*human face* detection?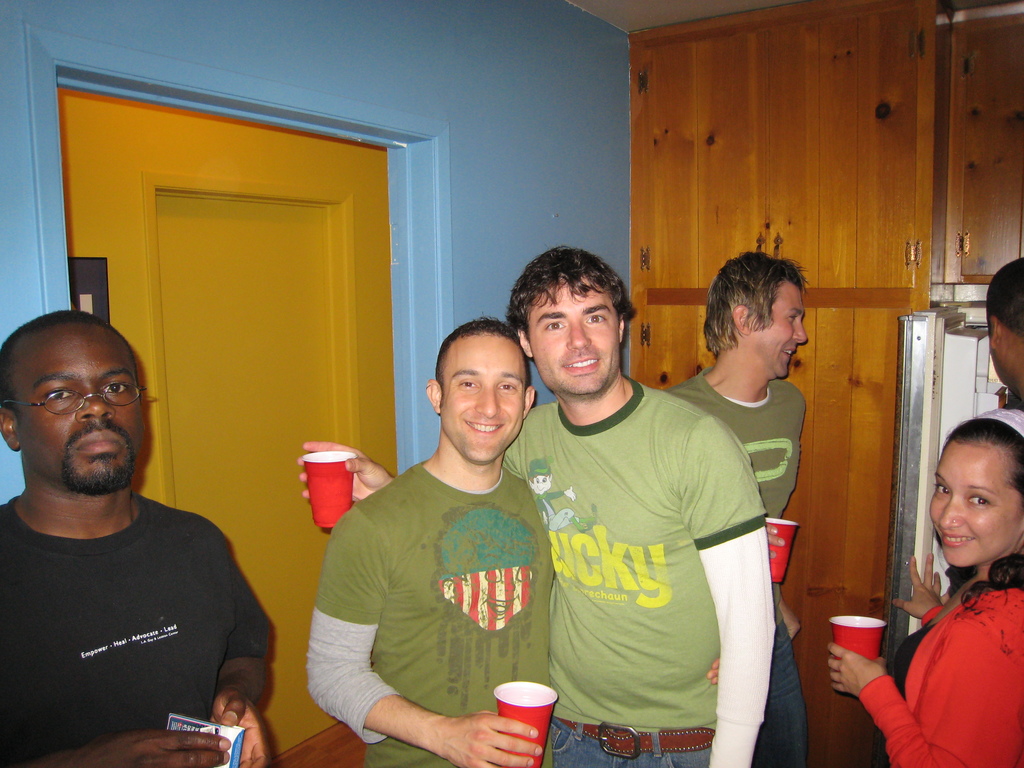
bbox=[9, 320, 141, 490]
